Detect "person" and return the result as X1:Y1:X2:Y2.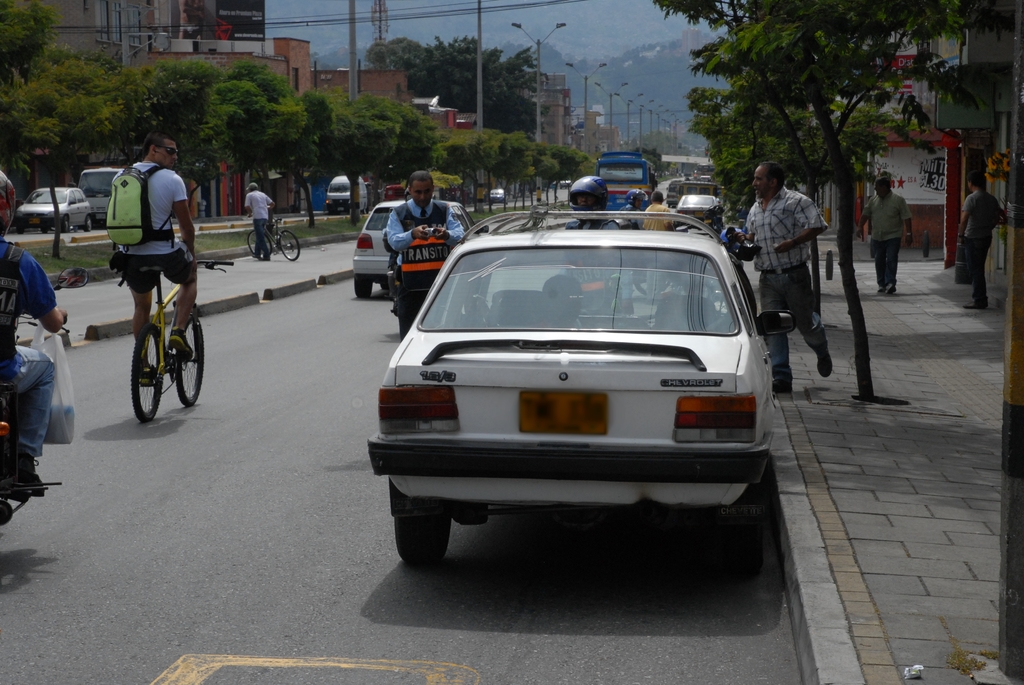
731:159:832:395.
